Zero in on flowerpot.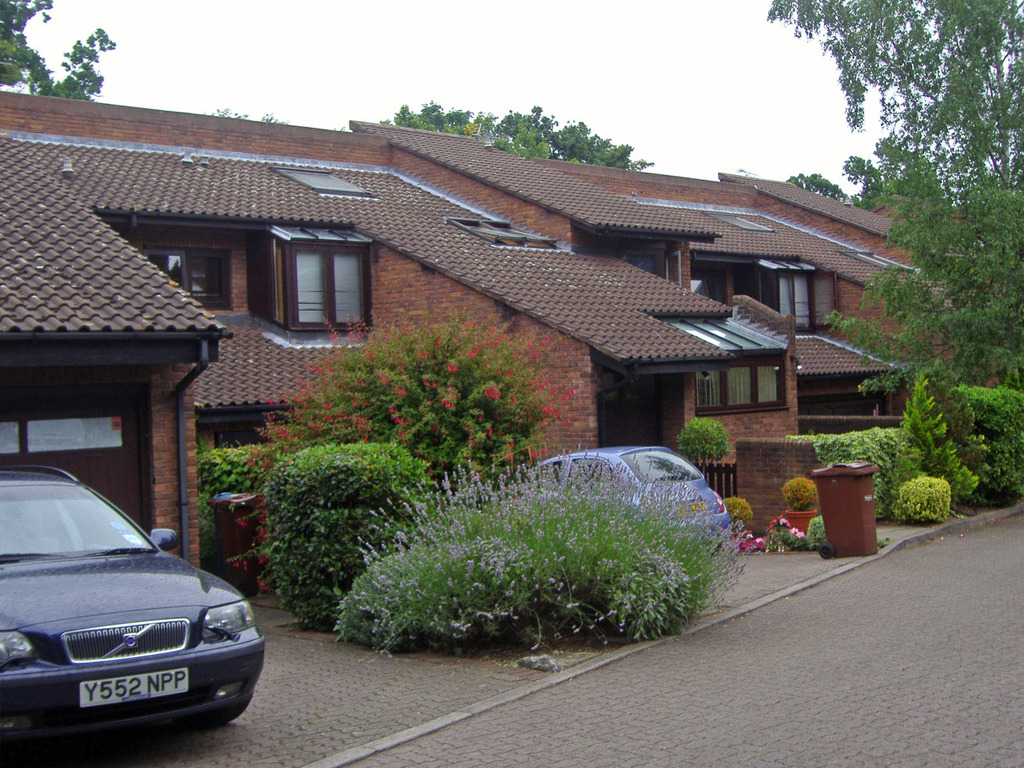
Zeroed in: bbox(790, 471, 876, 560).
